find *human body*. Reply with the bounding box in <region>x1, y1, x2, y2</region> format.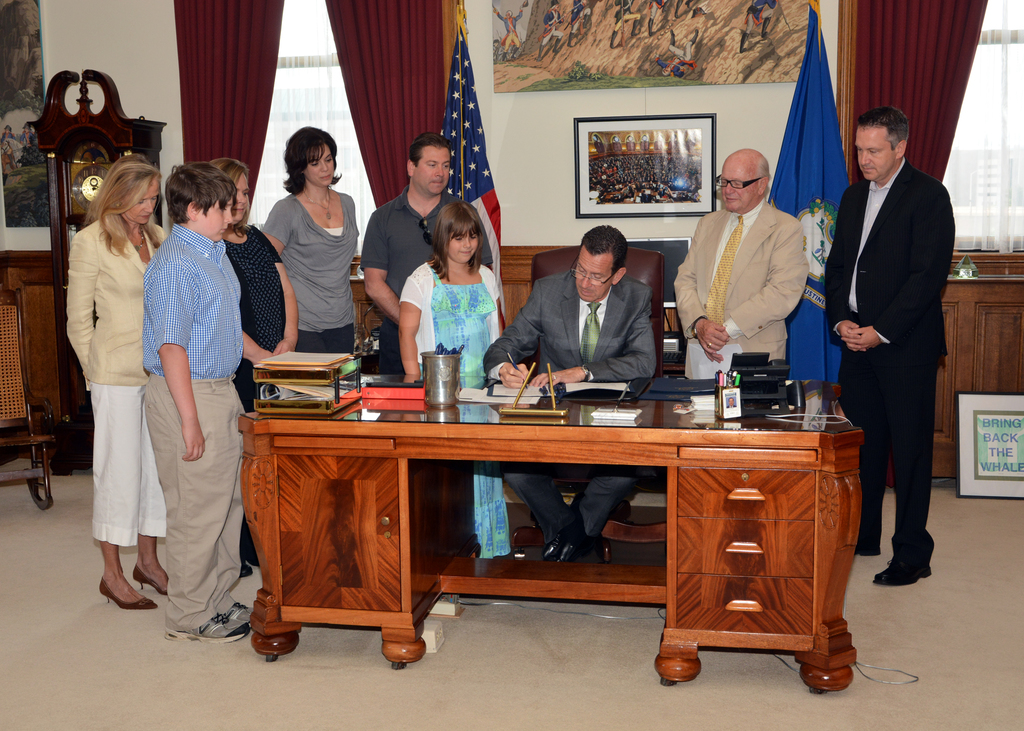
<region>671, 0, 692, 17</region>.
